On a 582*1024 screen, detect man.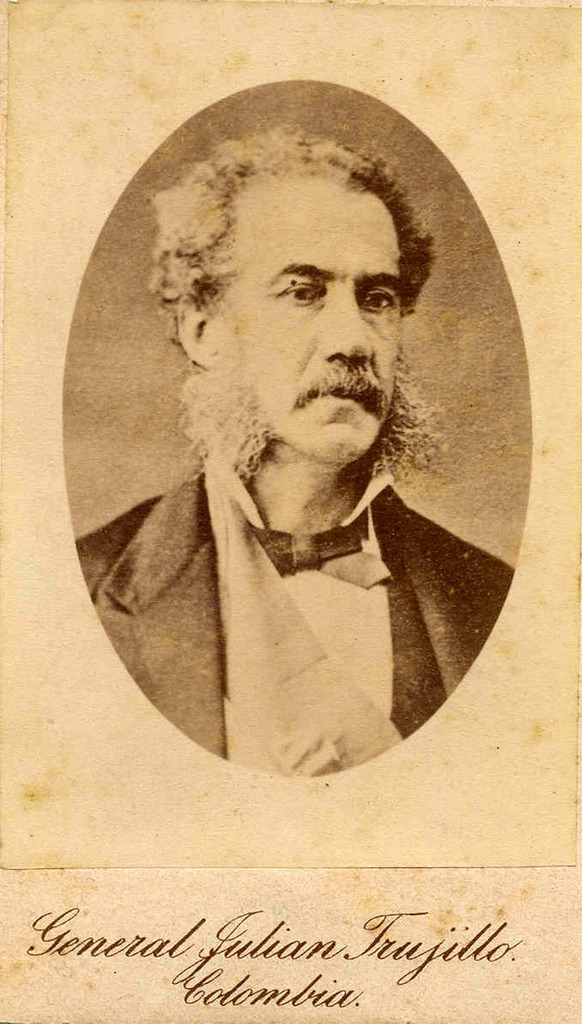
55:105:550:786.
